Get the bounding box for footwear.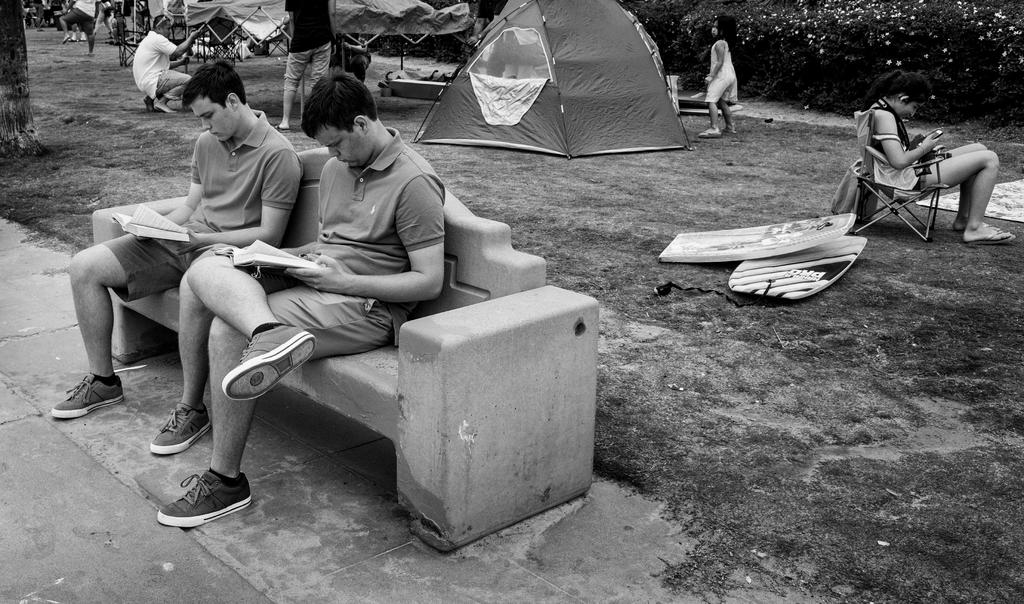
(x1=273, y1=126, x2=289, y2=135).
